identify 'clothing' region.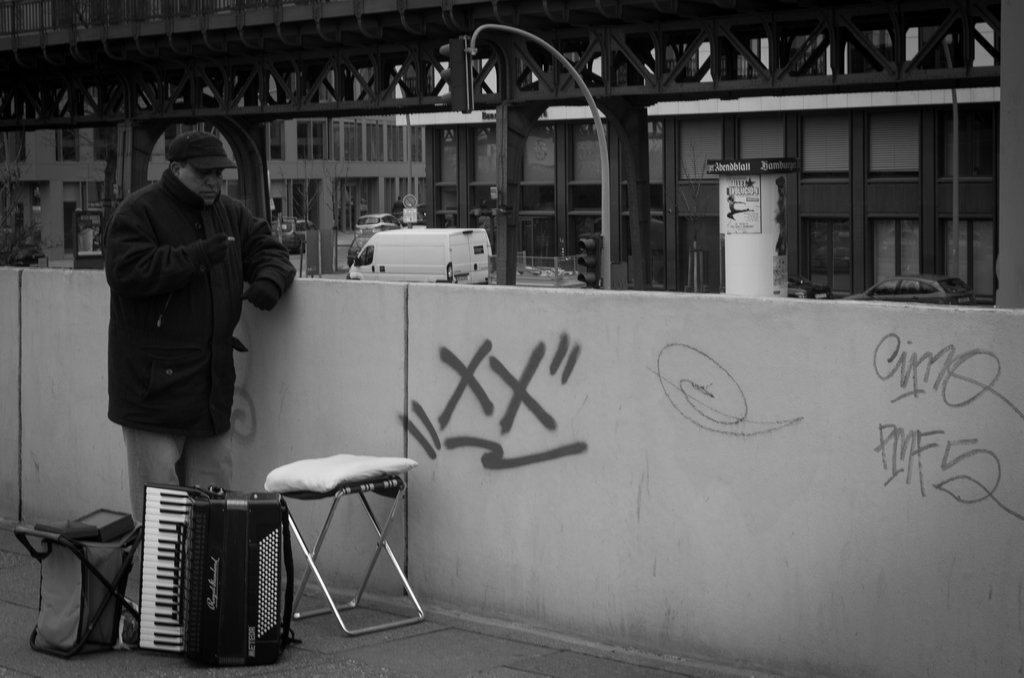
Region: rect(84, 170, 294, 566).
